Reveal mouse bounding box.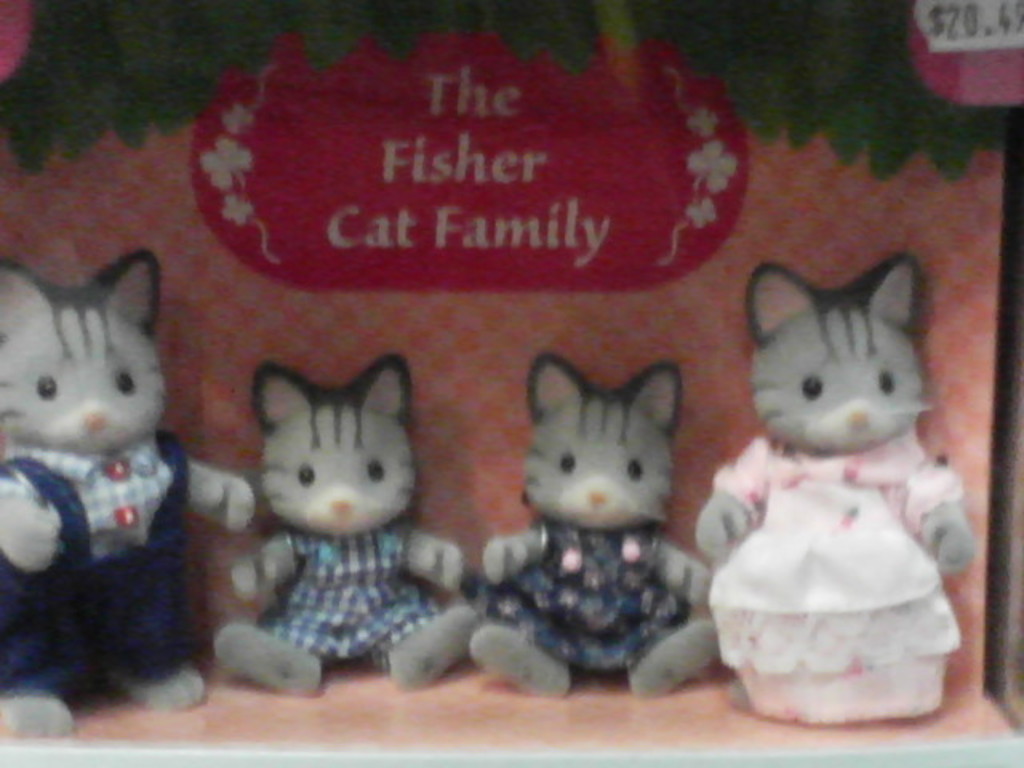
Revealed: box=[235, 333, 448, 630].
